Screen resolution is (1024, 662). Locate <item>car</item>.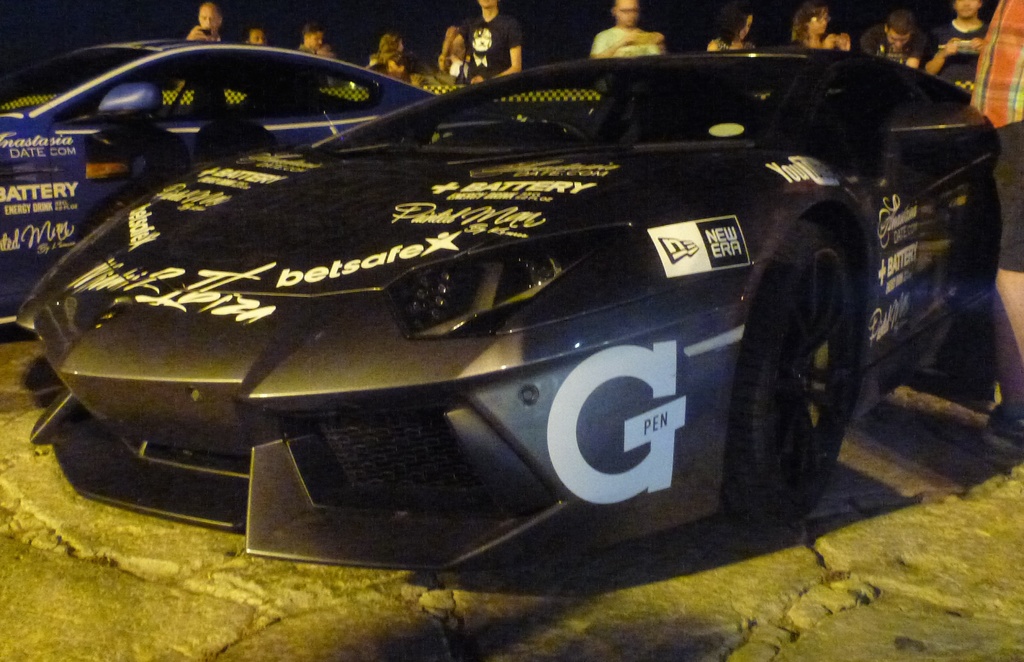
[x1=0, y1=38, x2=582, y2=320].
